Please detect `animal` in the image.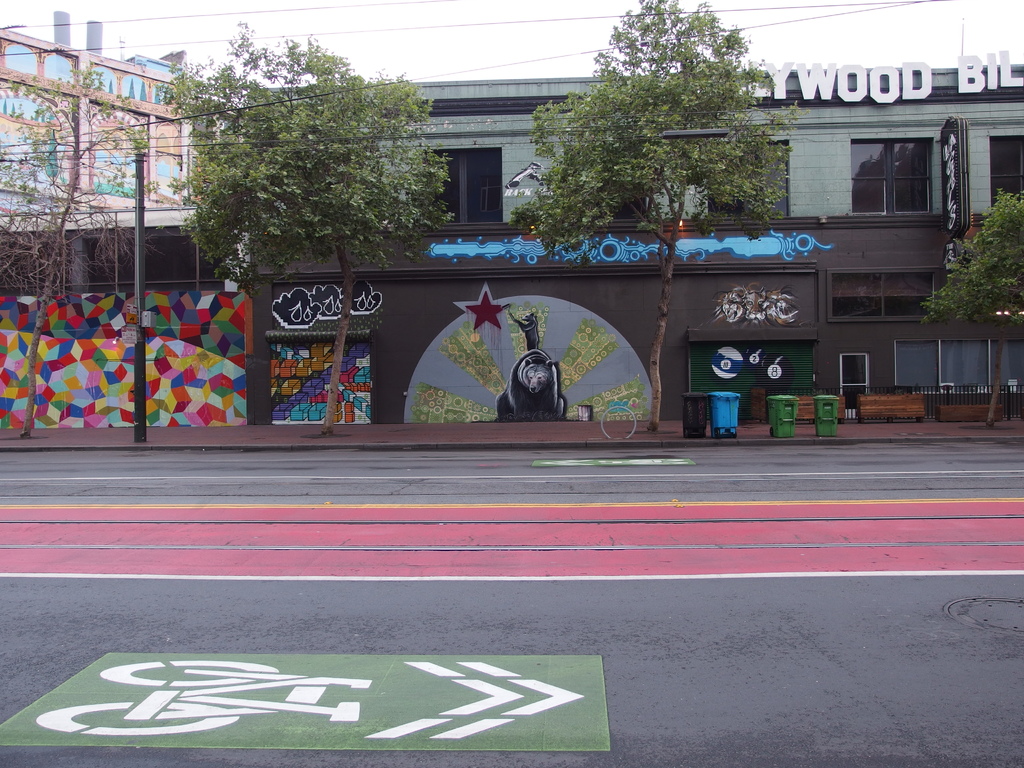
x1=494, y1=351, x2=568, y2=426.
